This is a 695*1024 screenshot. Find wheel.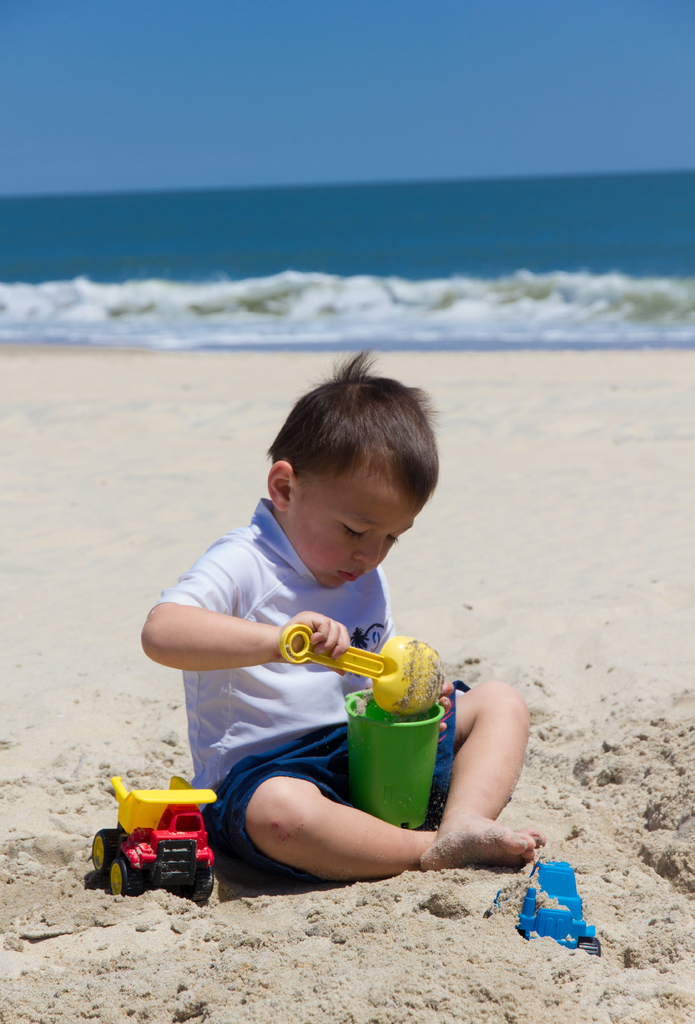
Bounding box: region(108, 858, 131, 899).
